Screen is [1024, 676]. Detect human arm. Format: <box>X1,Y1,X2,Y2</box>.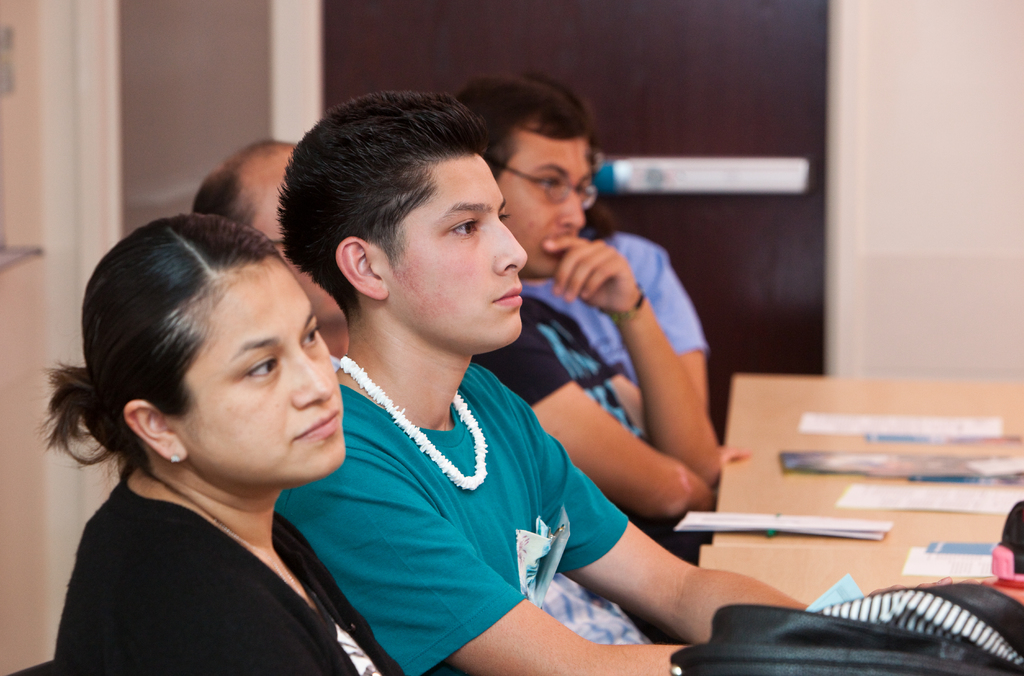
<box>540,232,725,487</box>.
